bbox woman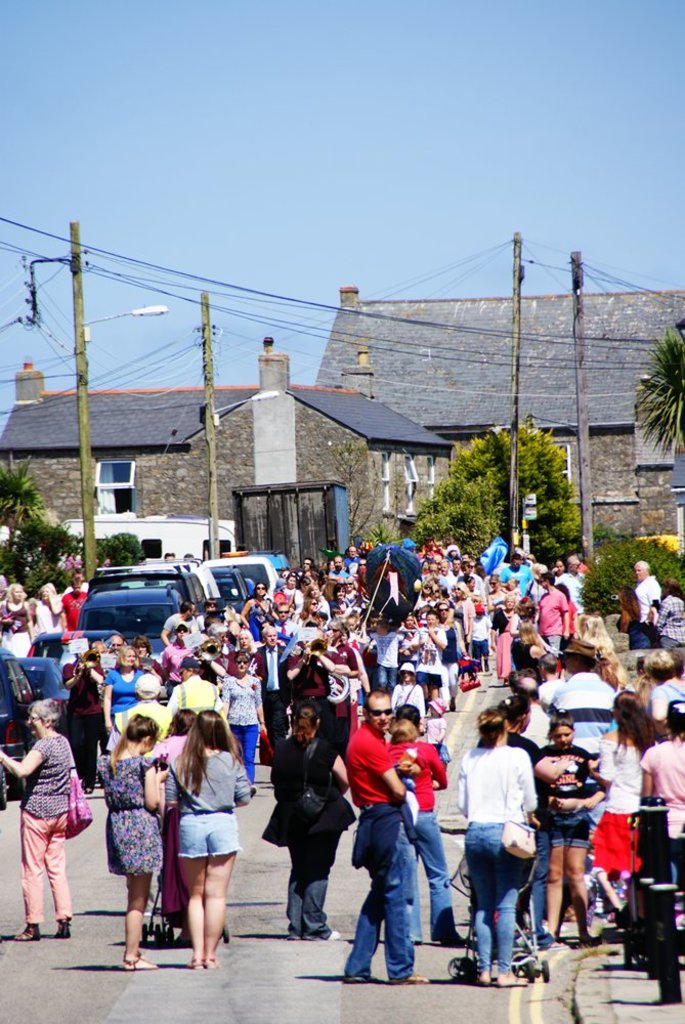
<bbox>571, 610, 620, 653</bbox>
